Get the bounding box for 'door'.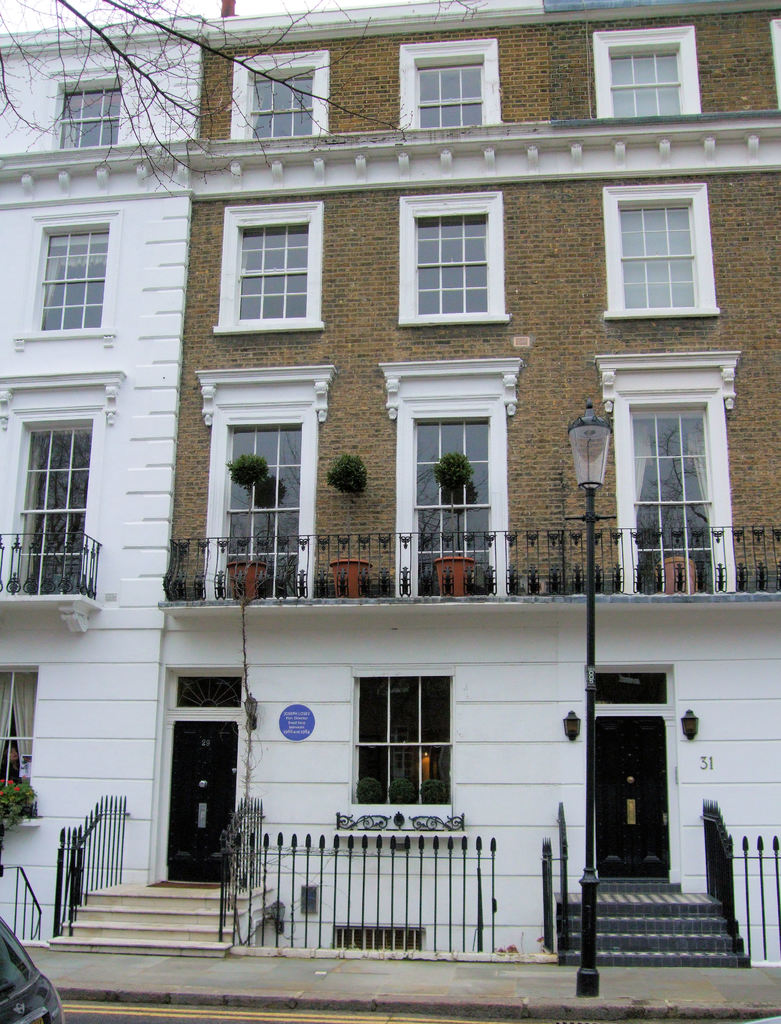
Rect(595, 625, 696, 929).
